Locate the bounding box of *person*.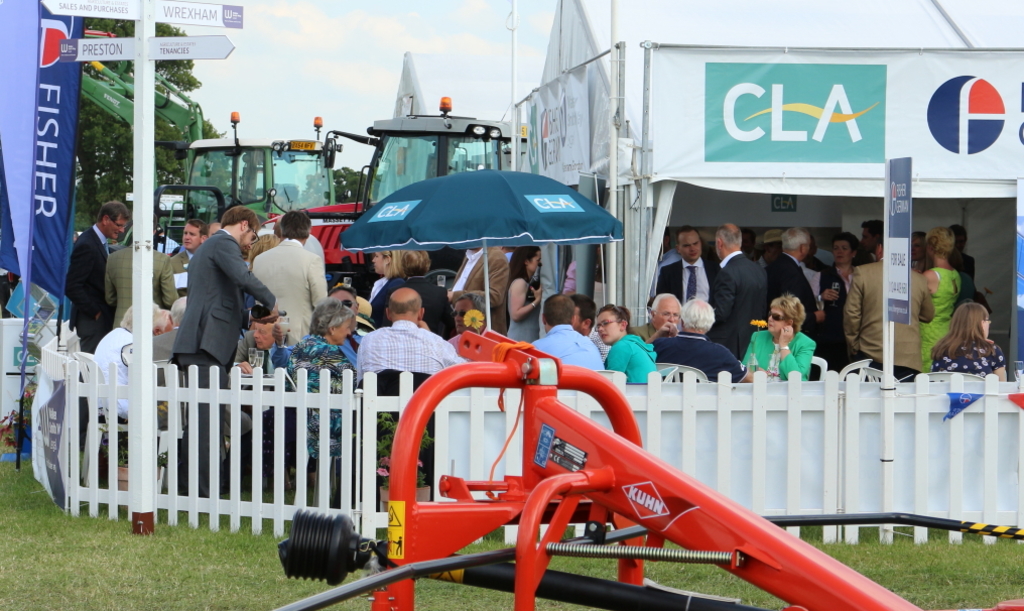
Bounding box: 243 214 325 358.
